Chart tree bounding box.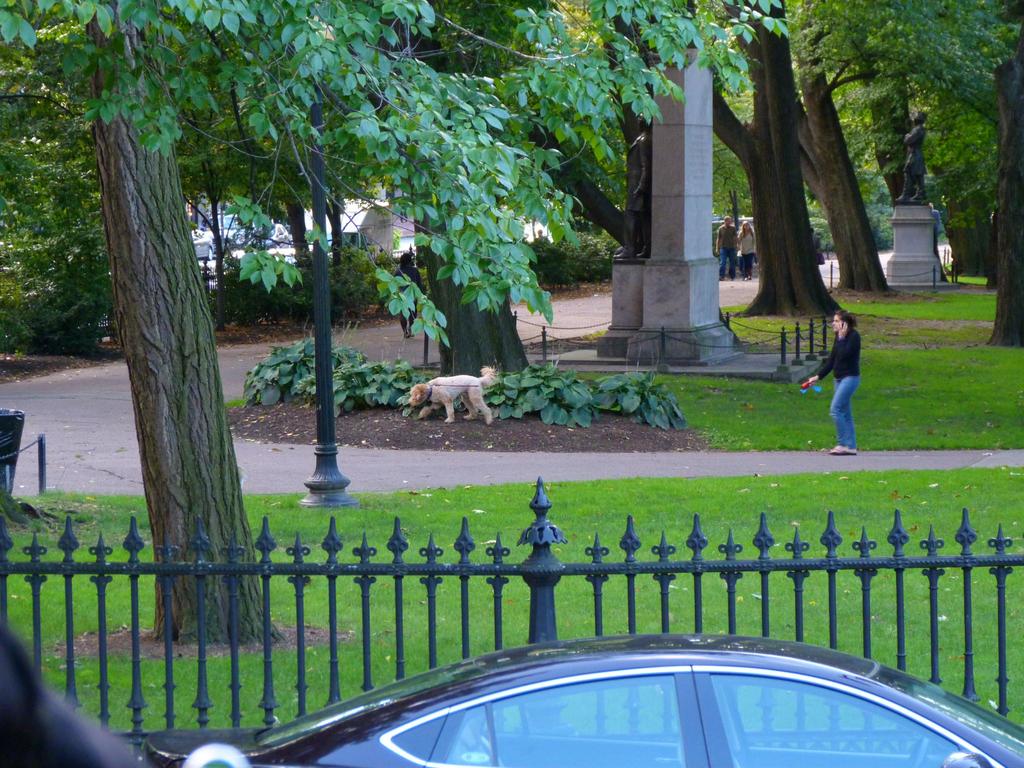
Charted: <box>792,0,1023,341</box>.
